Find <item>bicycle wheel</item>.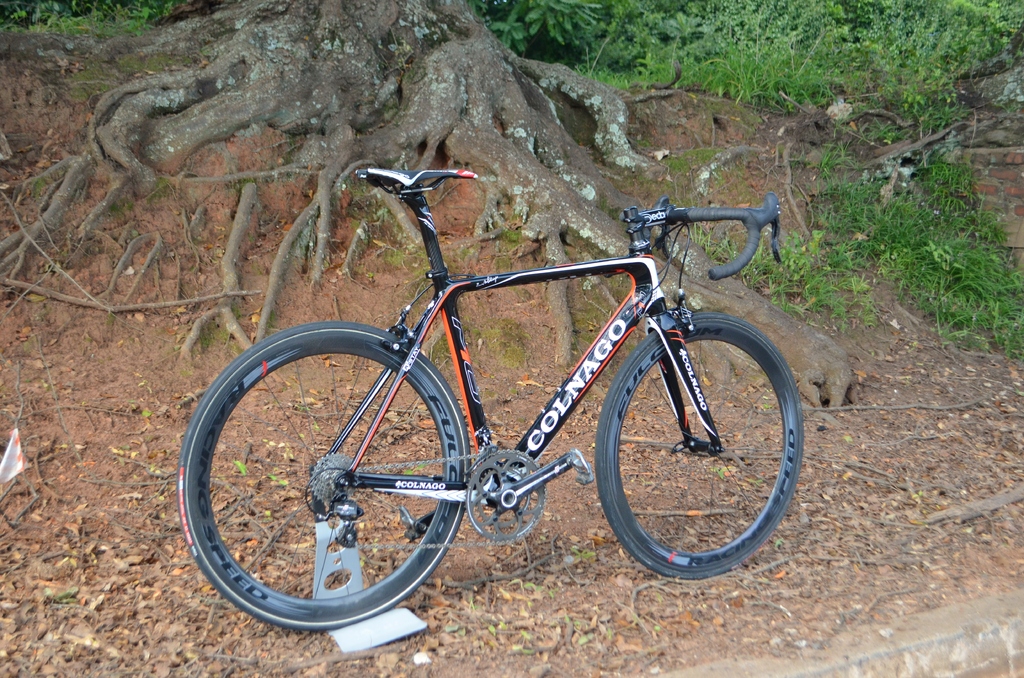
594:312:803:580.
